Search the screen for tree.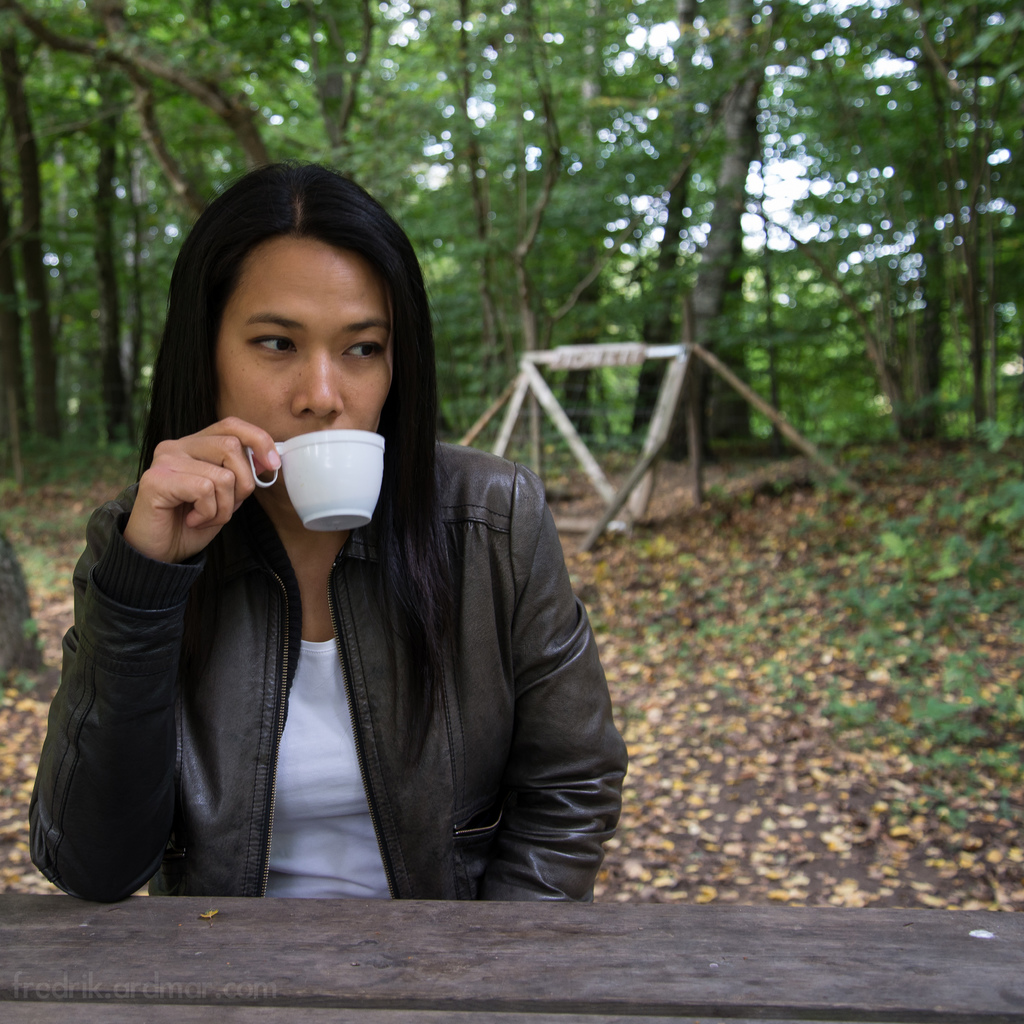
Found at select_region(941, 0, 1023, 444).
